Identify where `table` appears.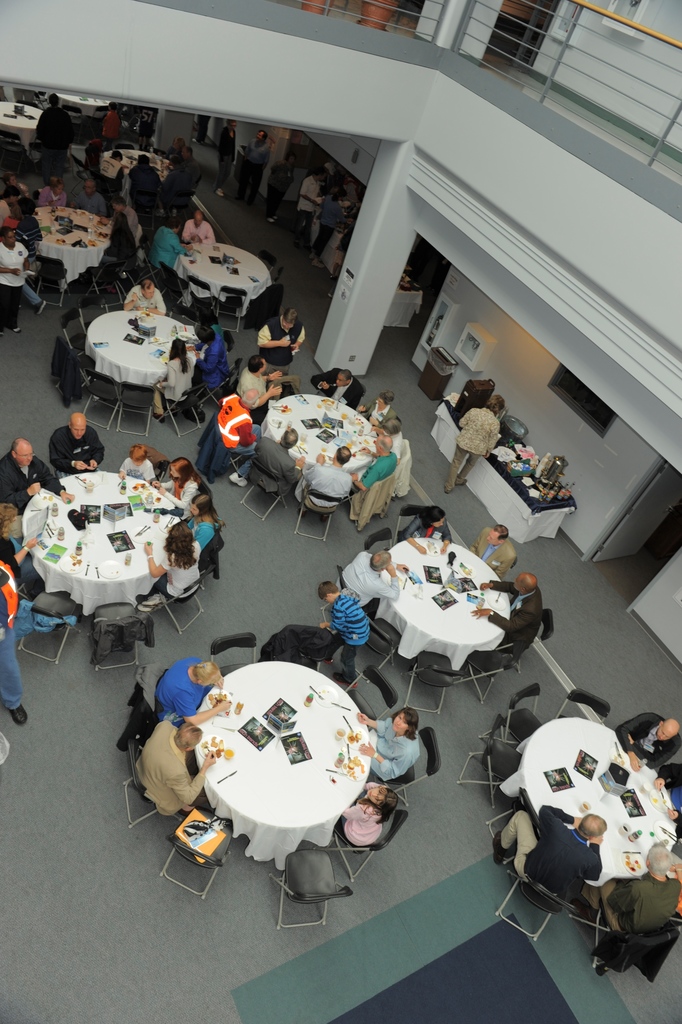
Appears at locate(501, 717, 679, 890).
